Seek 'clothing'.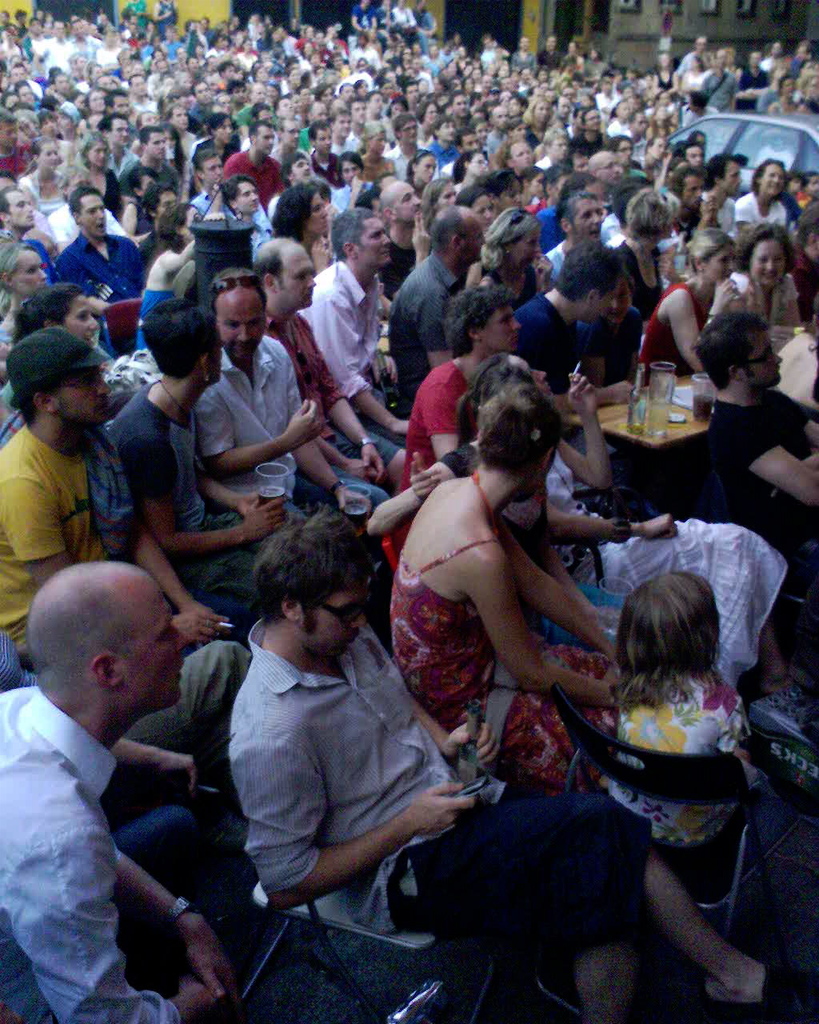
<region>0, 135, 45, 170</region>.
